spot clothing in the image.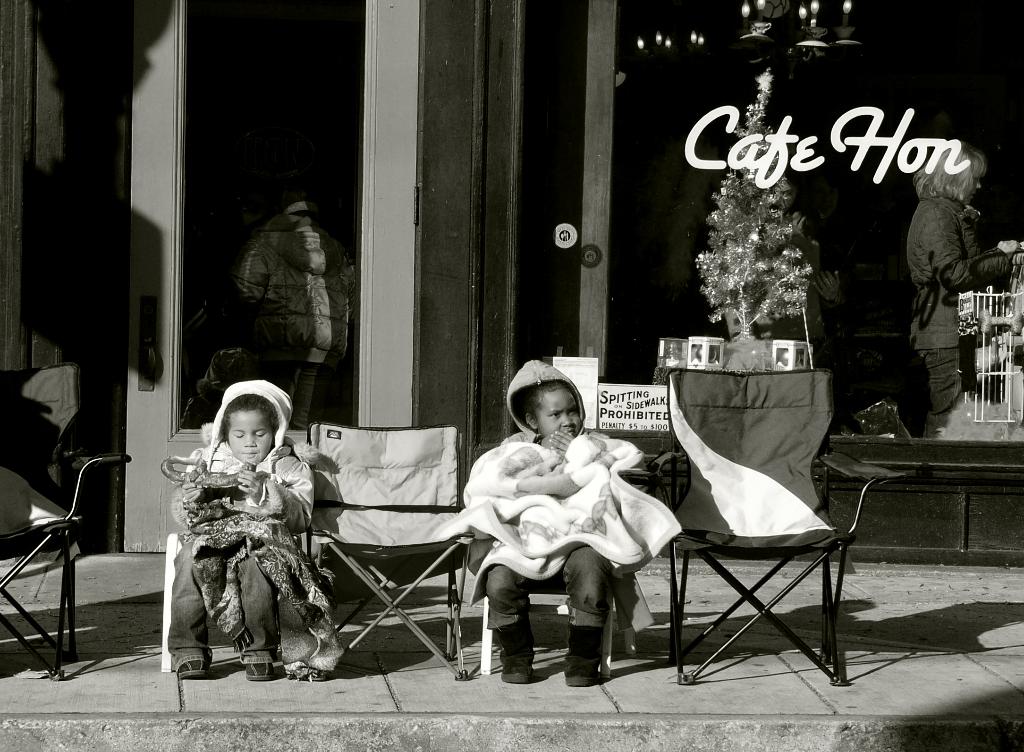
clothing found at 467, 355, 680, 625.
